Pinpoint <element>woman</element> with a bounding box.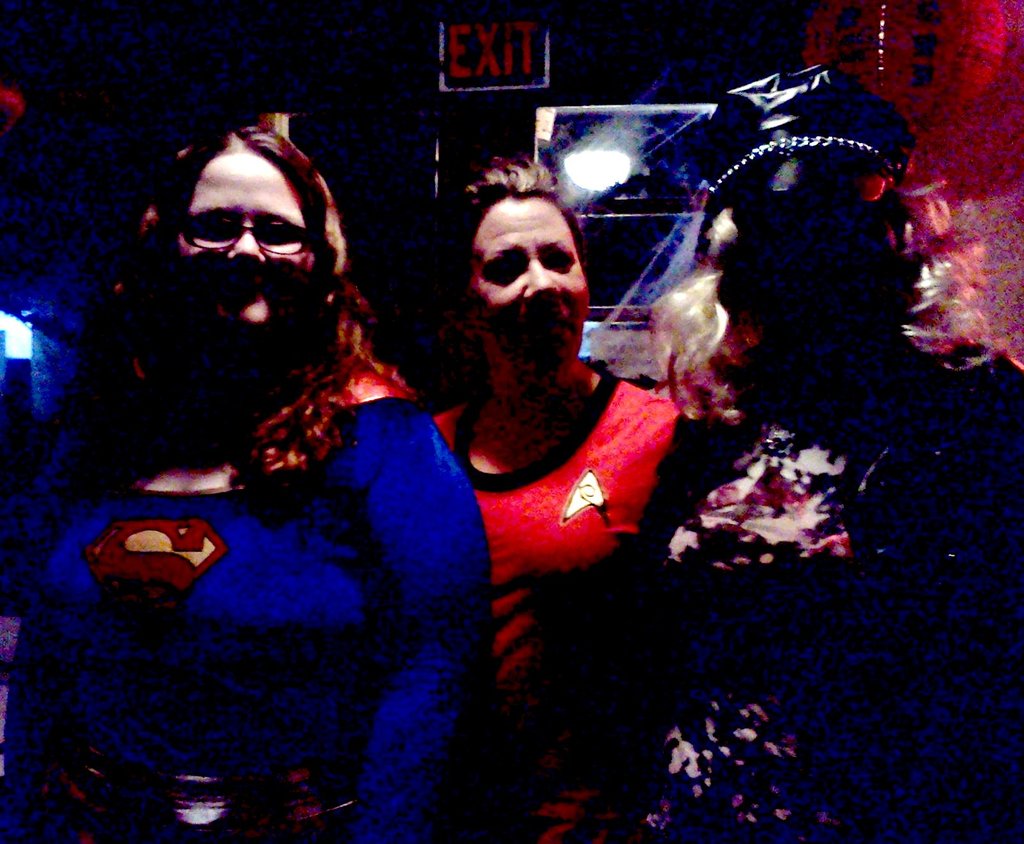
418,154,712,843.
